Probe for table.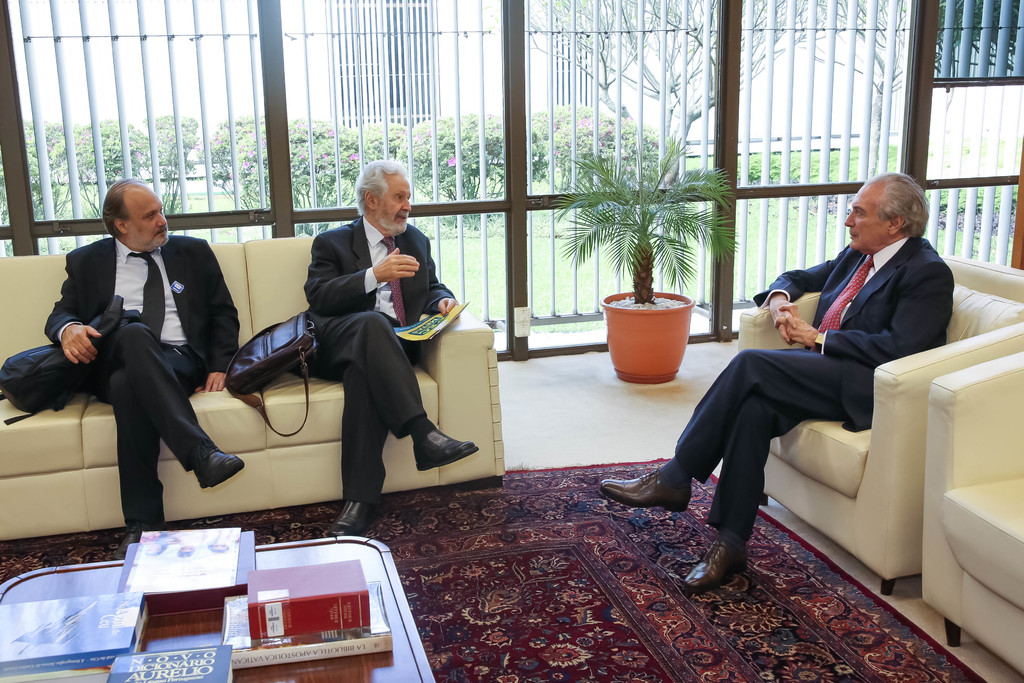
Probe result: (x1=22, y1=525, x2=481, y2=672).
